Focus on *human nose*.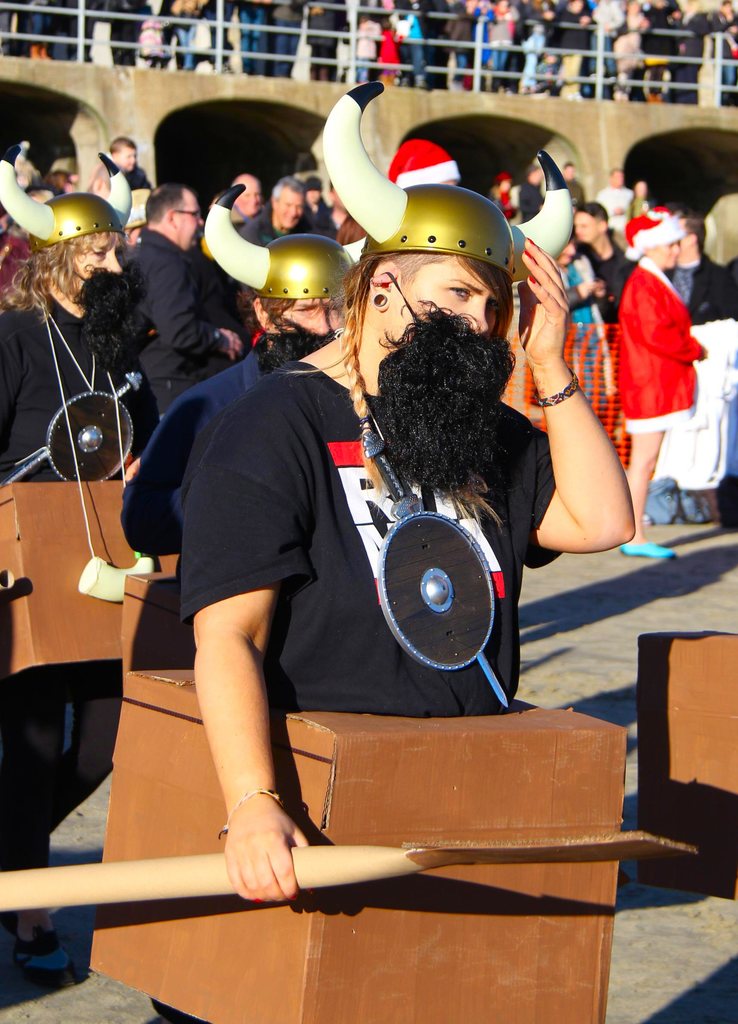
Focused at <box>104,249,124,274</box>.
